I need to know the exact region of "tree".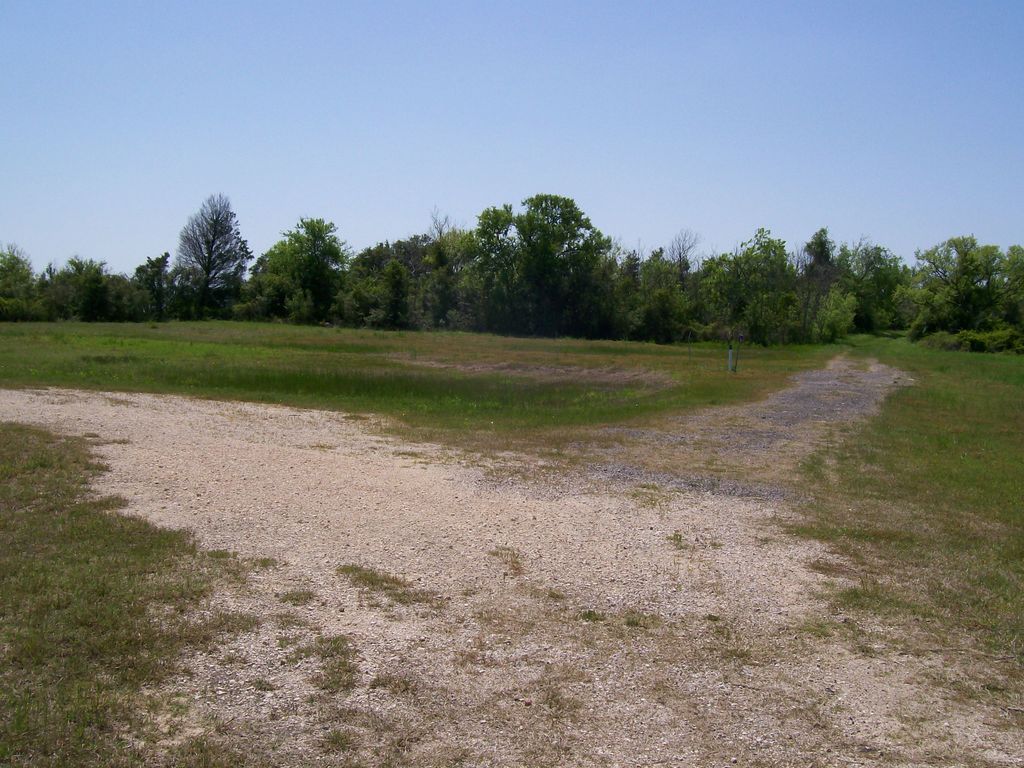
Region: <region>133, 244, 170, 318</region>.
